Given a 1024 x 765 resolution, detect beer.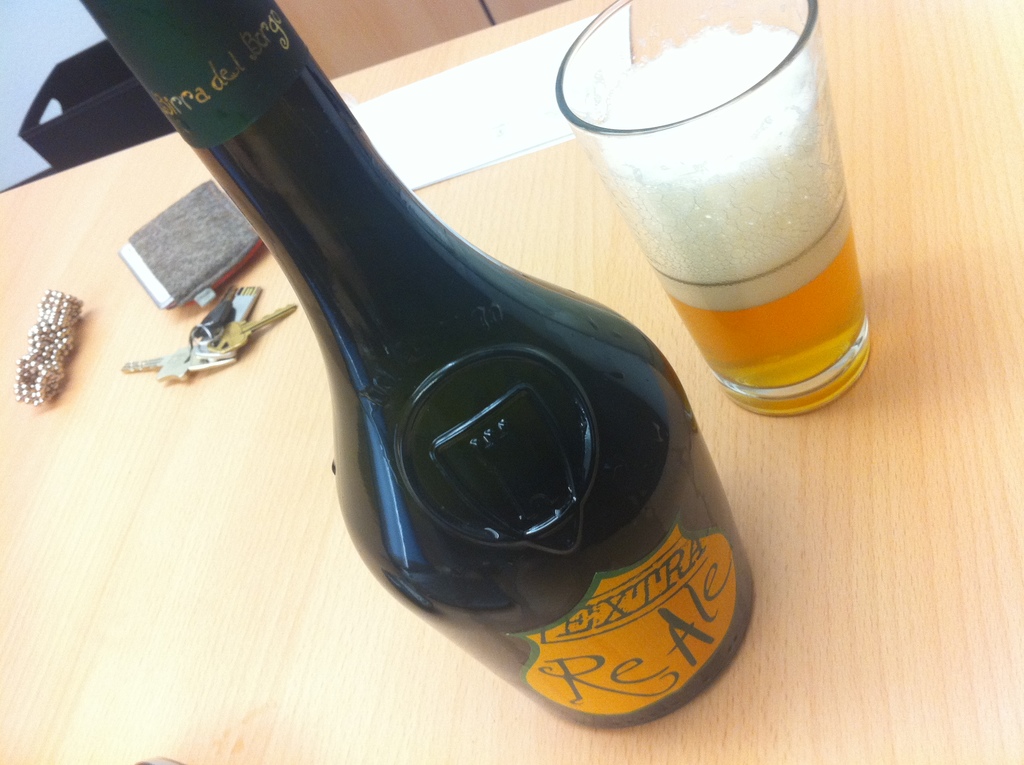
bbox=(61, 0, 756, 754).
